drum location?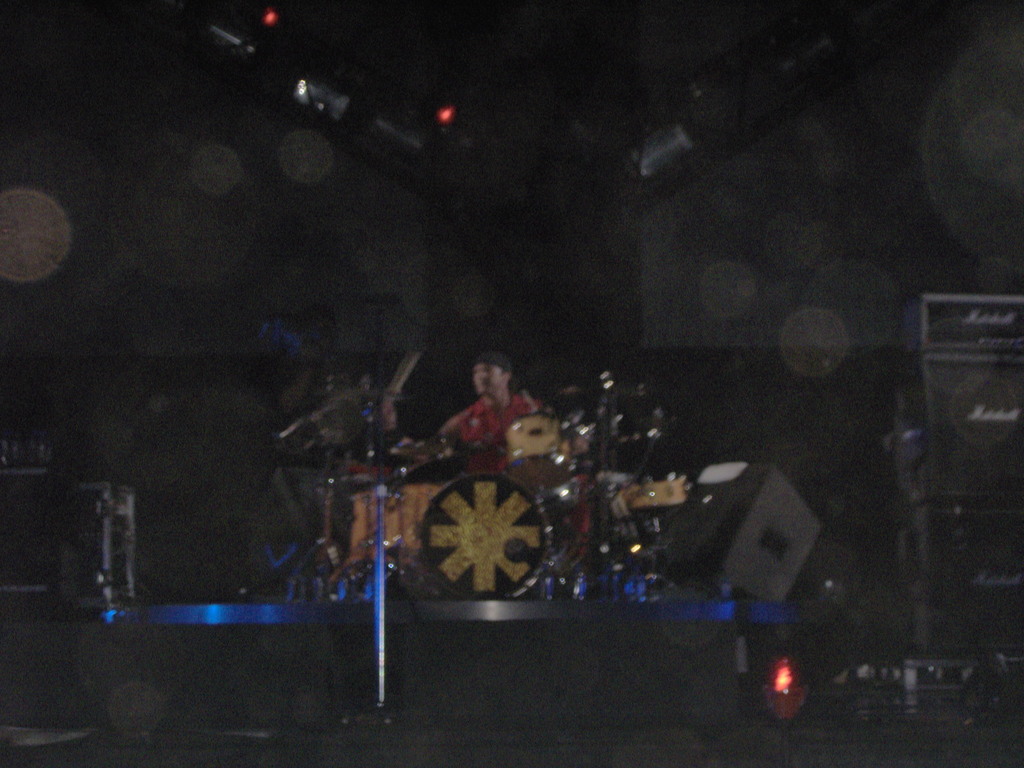
box=[337, 486, 404, 588]
